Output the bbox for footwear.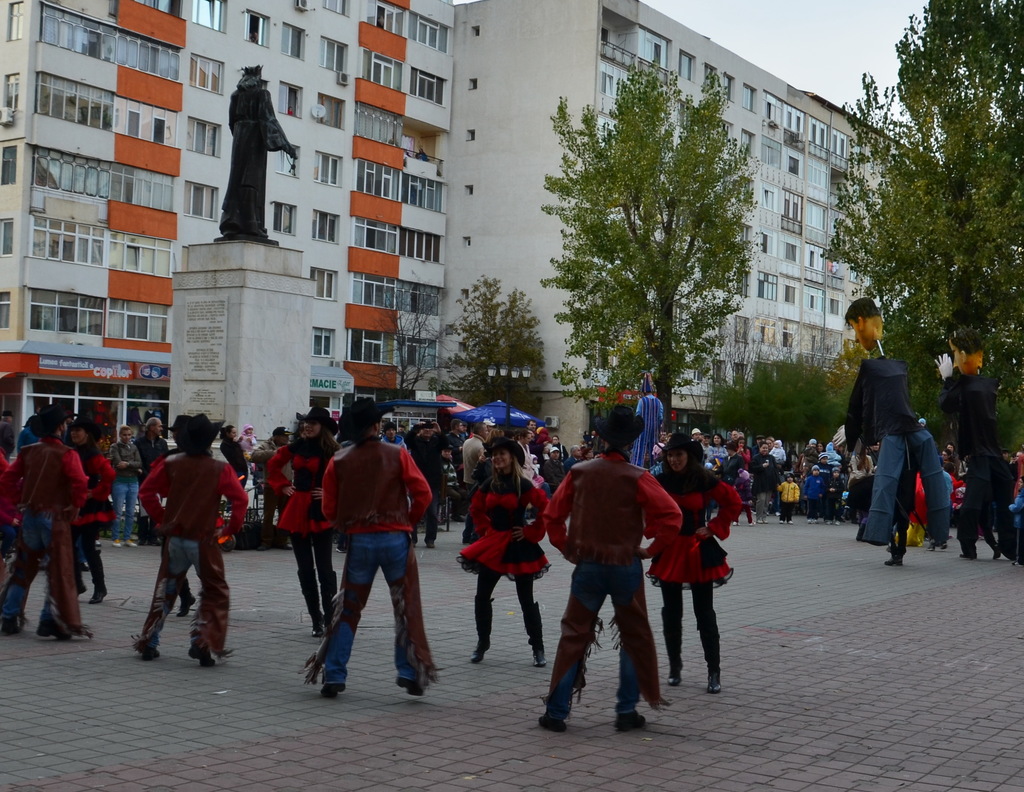
pyautogui.locateOnScreen(36, 623, 77, 644).
